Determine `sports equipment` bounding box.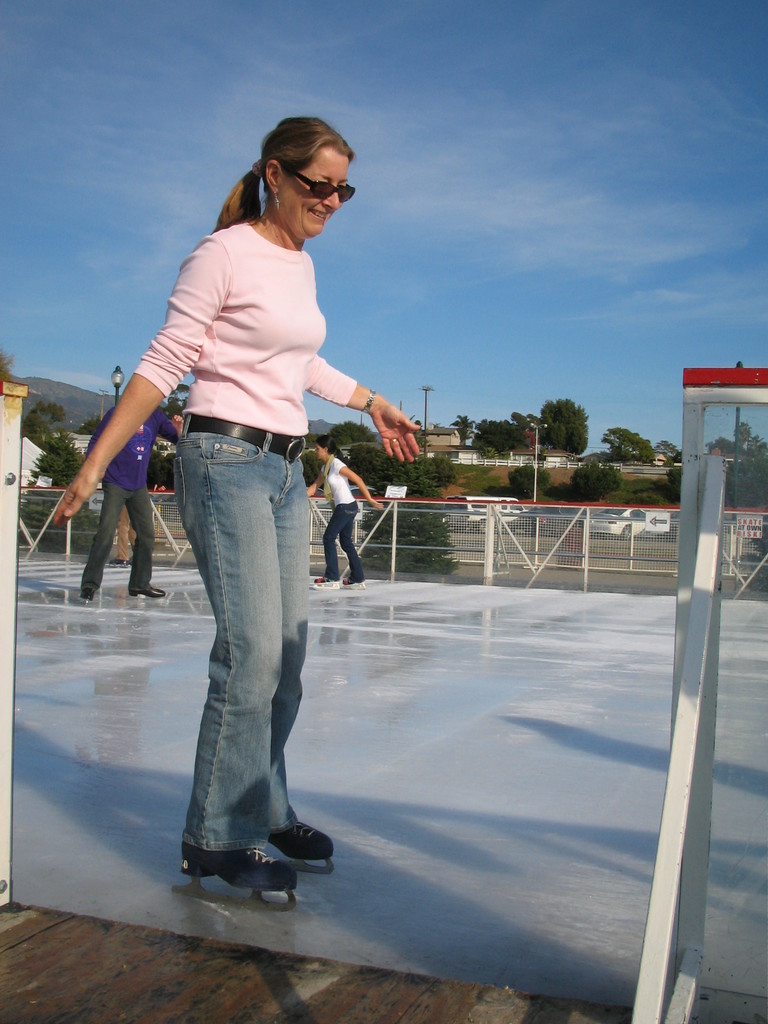
Determined: {"left": 182, "top": 845, "right": 297, "bottom": 910}.
